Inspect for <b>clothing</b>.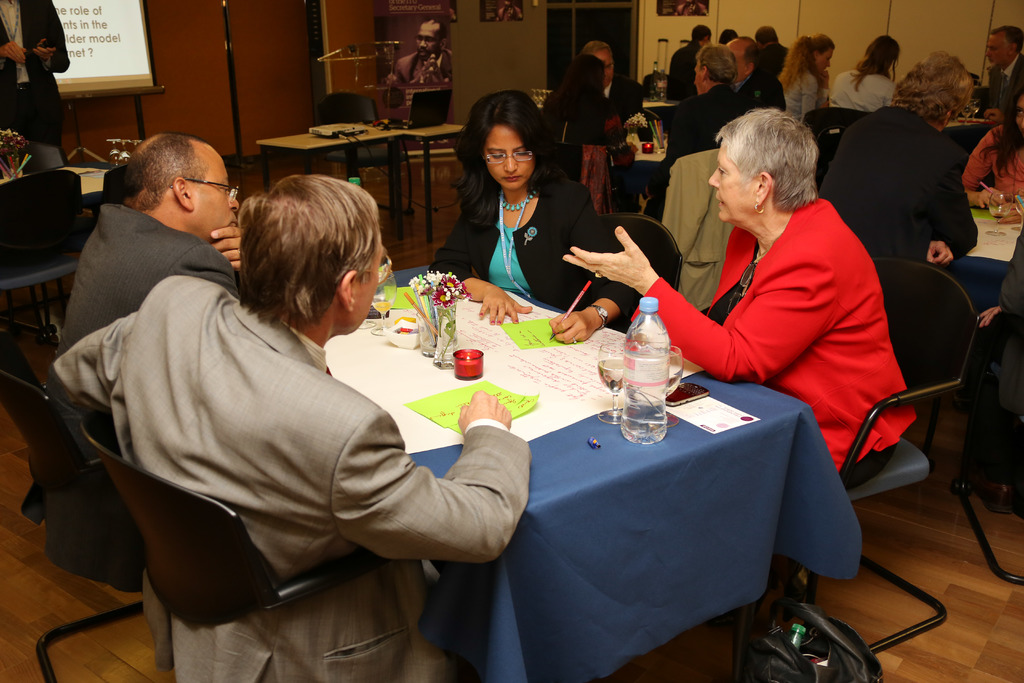
Inspection: box=[496, 4, 524, 20].
